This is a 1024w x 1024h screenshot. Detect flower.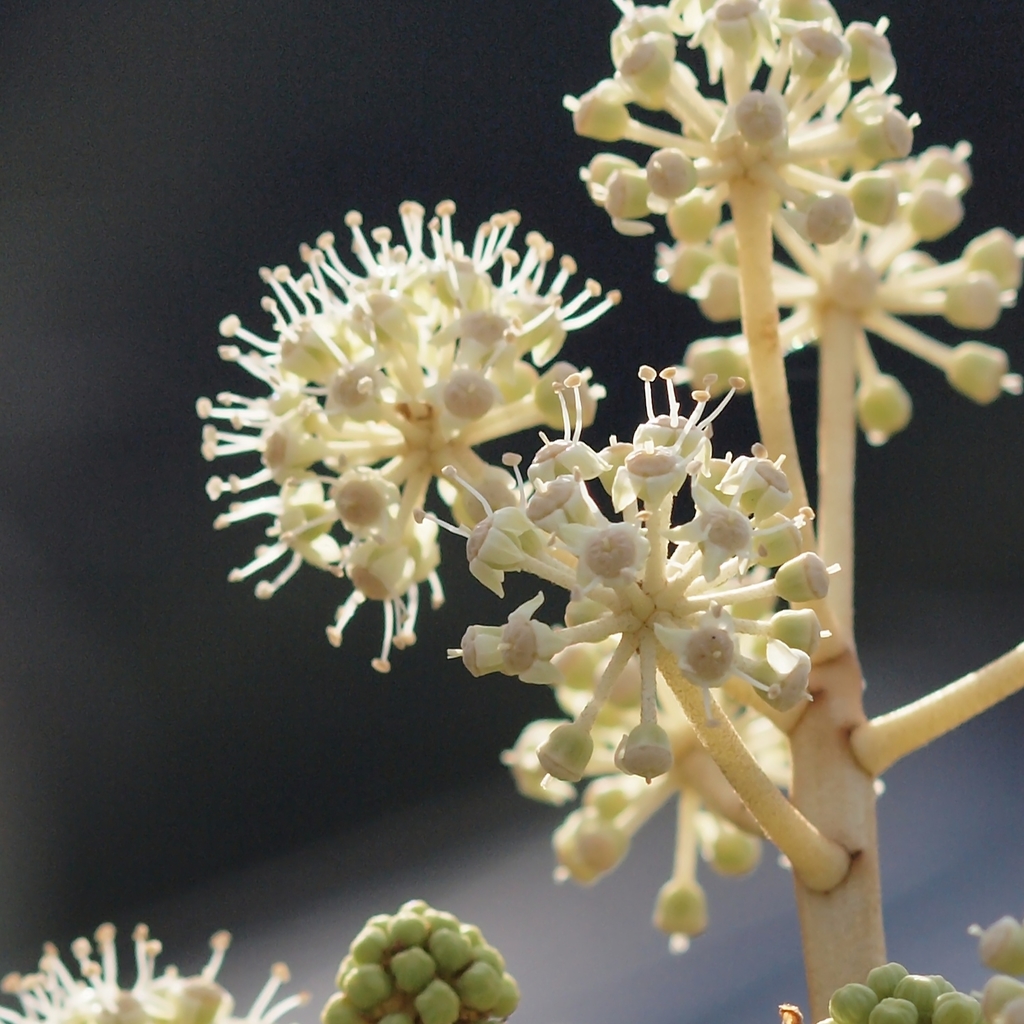
BBox(453, 366, 844, 926).
